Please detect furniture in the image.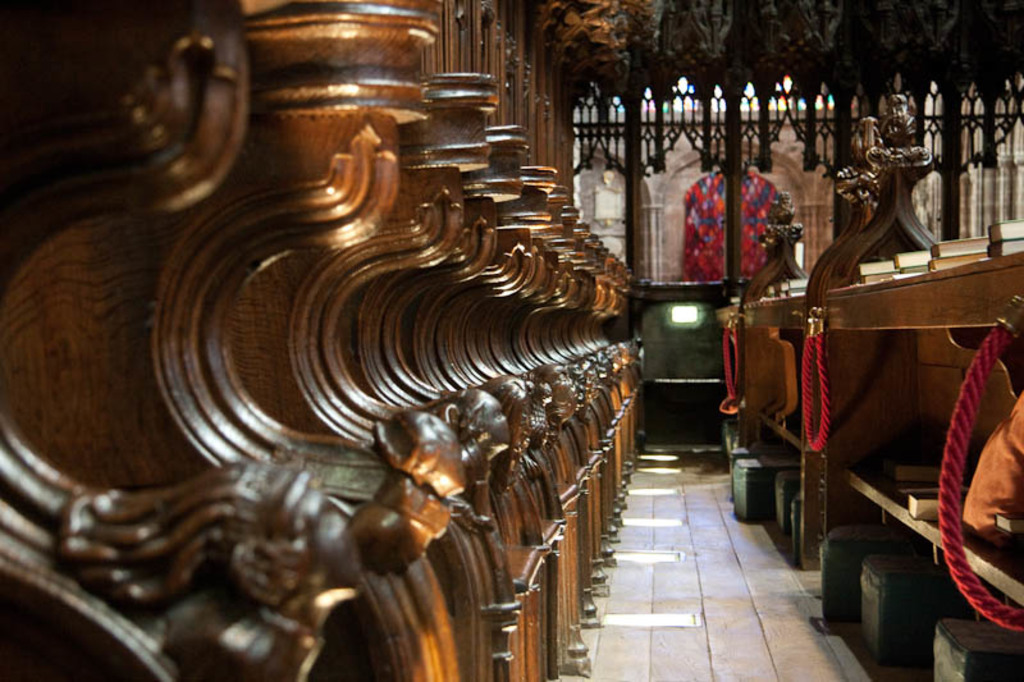
BBox(732, 118, 883, 571).
